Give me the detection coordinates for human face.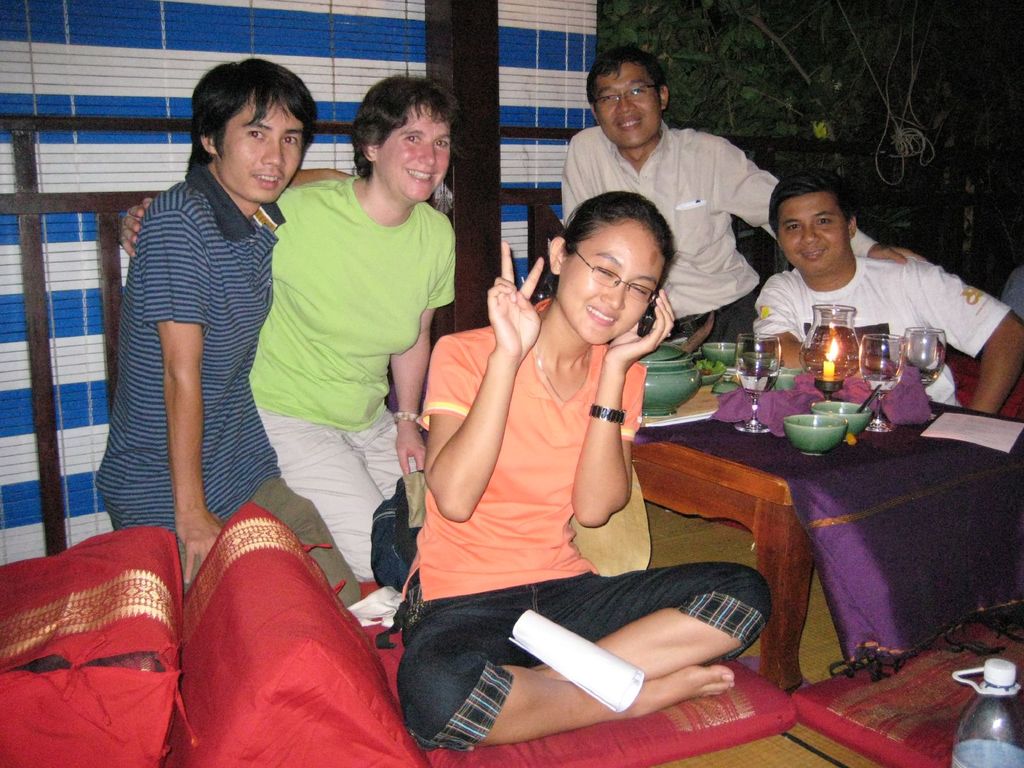
592, 63, 660, 145.
